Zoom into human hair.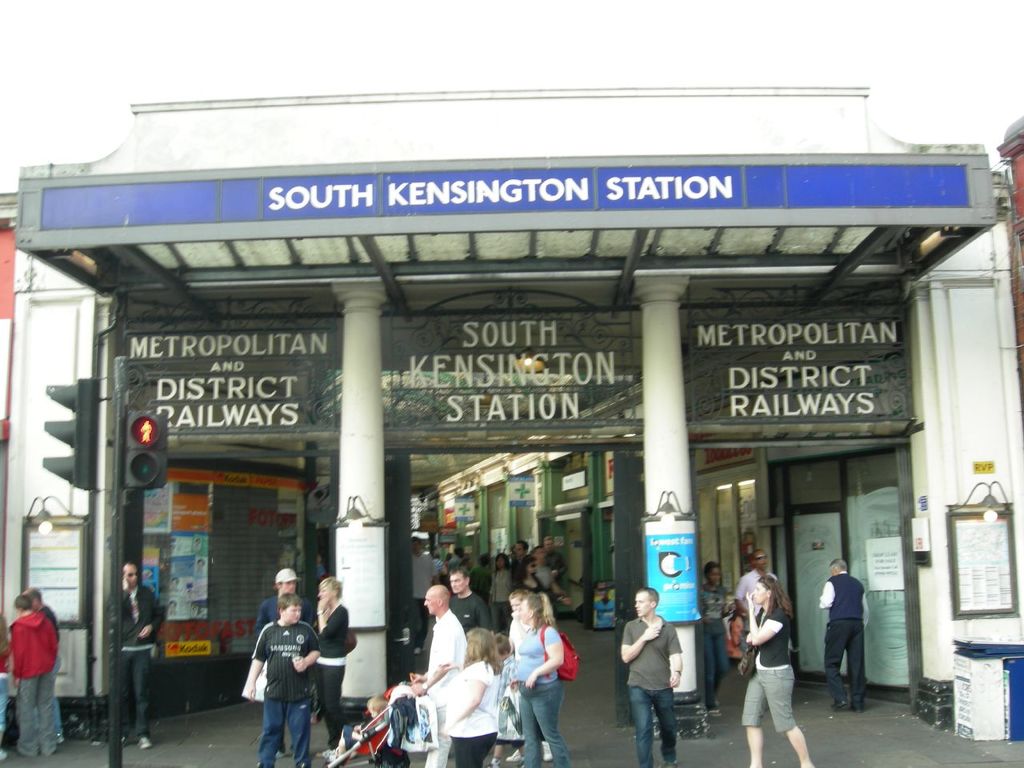
Zoom target: 278, 594, 302, 610.
